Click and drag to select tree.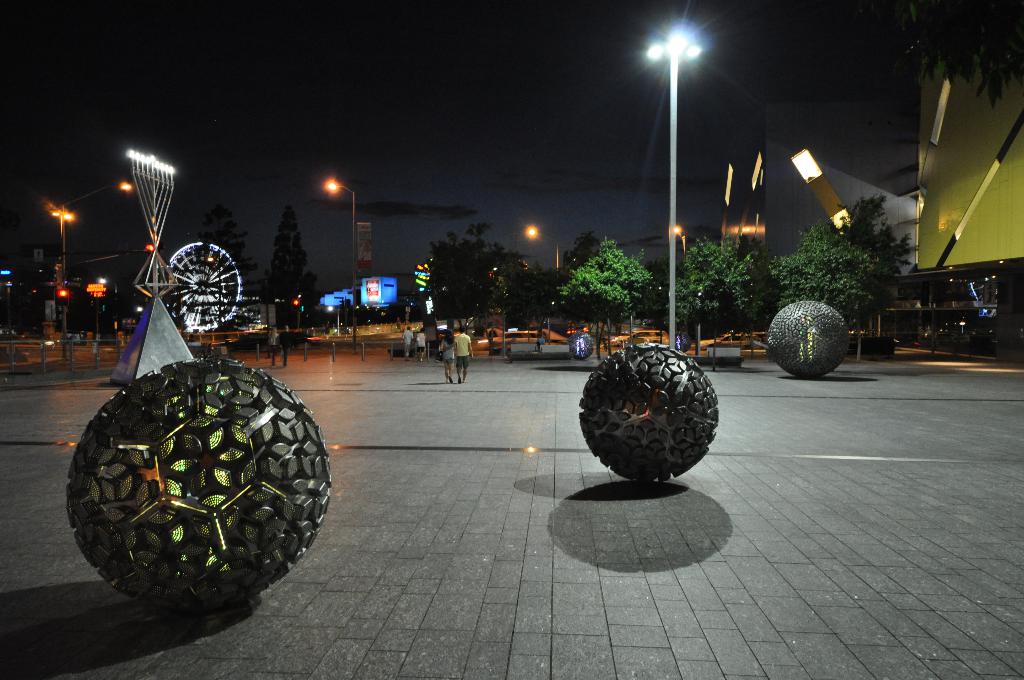
Selection: select_region(257, 200, 322, 314).
